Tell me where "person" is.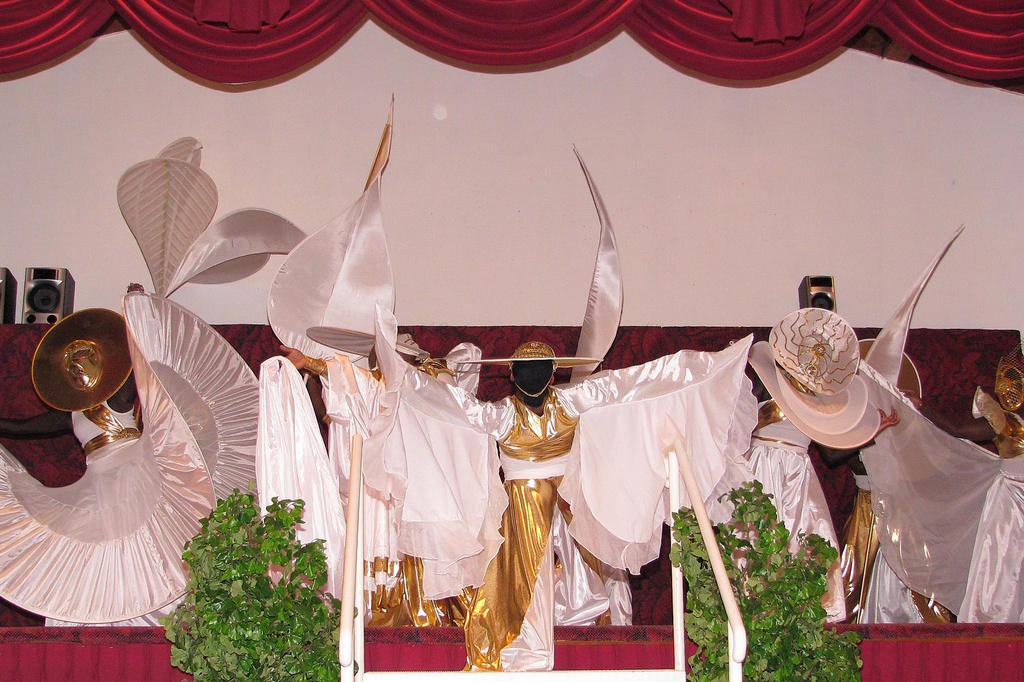
"person" is at [375,303,748,679].
